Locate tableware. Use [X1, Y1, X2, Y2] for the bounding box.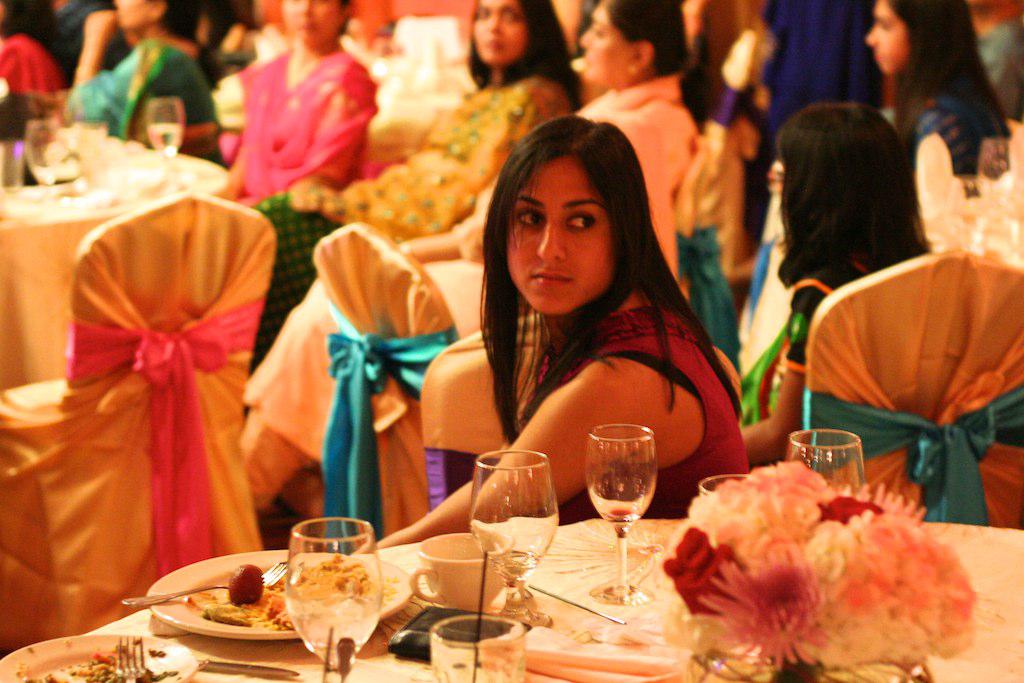
[405, 530, 514, 602].
